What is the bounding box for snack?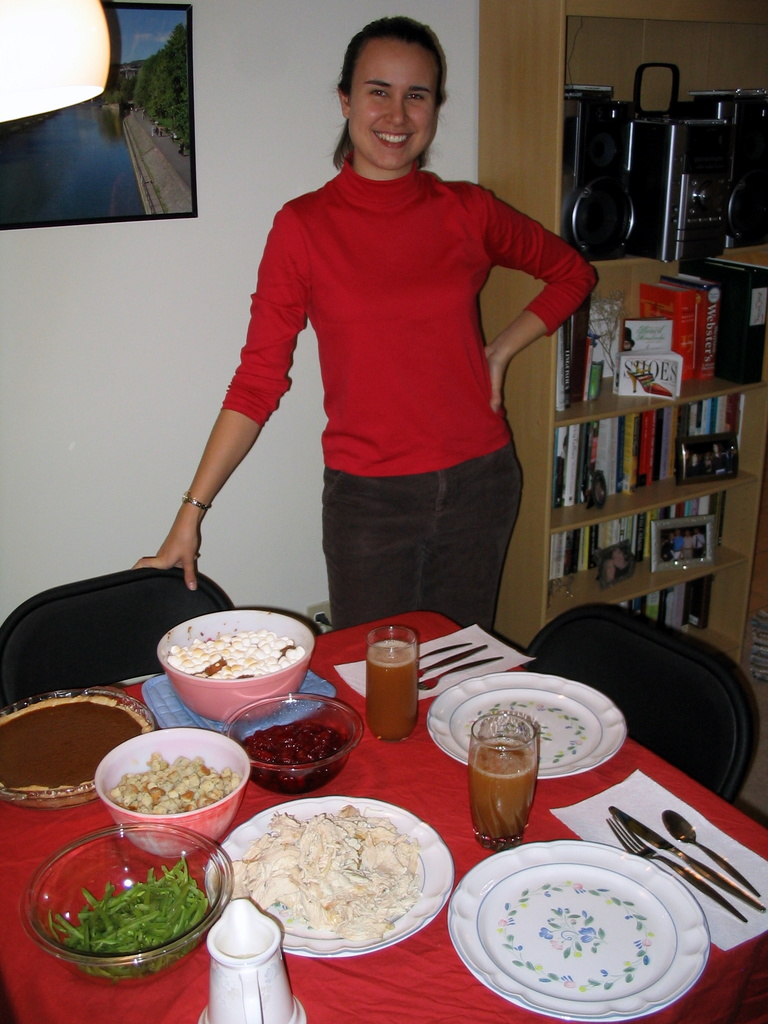
{"x1": 0, "y1": 697, "x2": 149, "y2": 806}.
